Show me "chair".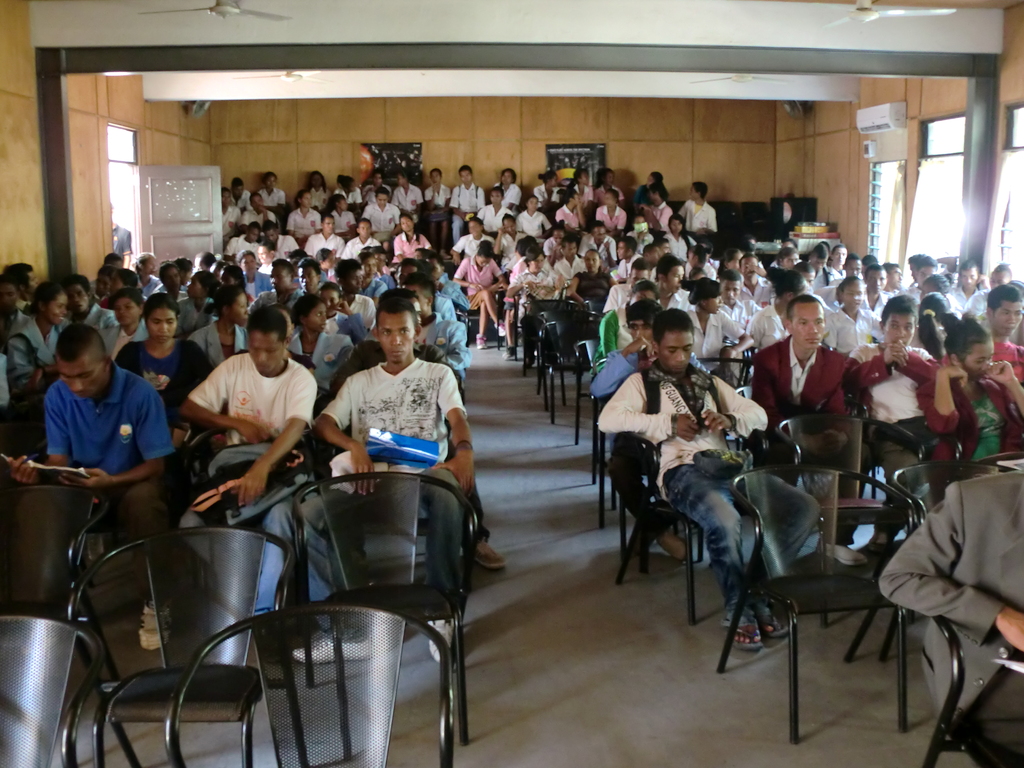
"chair" is here: {"x1": 891, "y1": 457, "x2": 1023, "y2": 767}.
